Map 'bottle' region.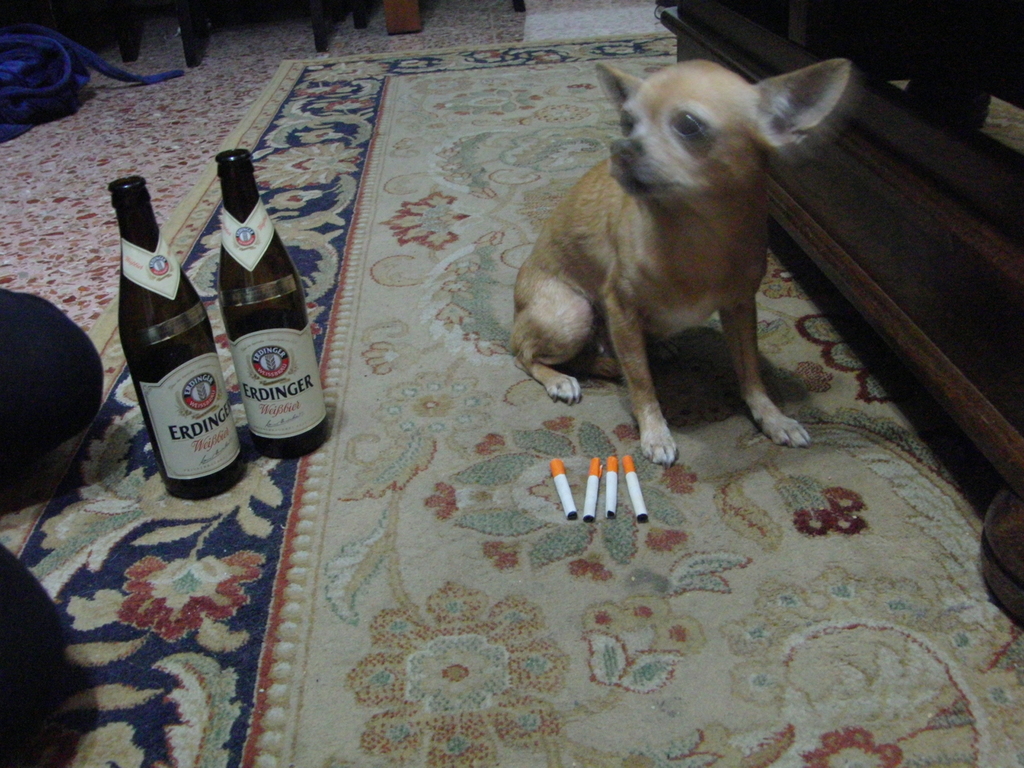
Mapped to pyautogui.locateOnScreen(216, 152, 328, 461).
